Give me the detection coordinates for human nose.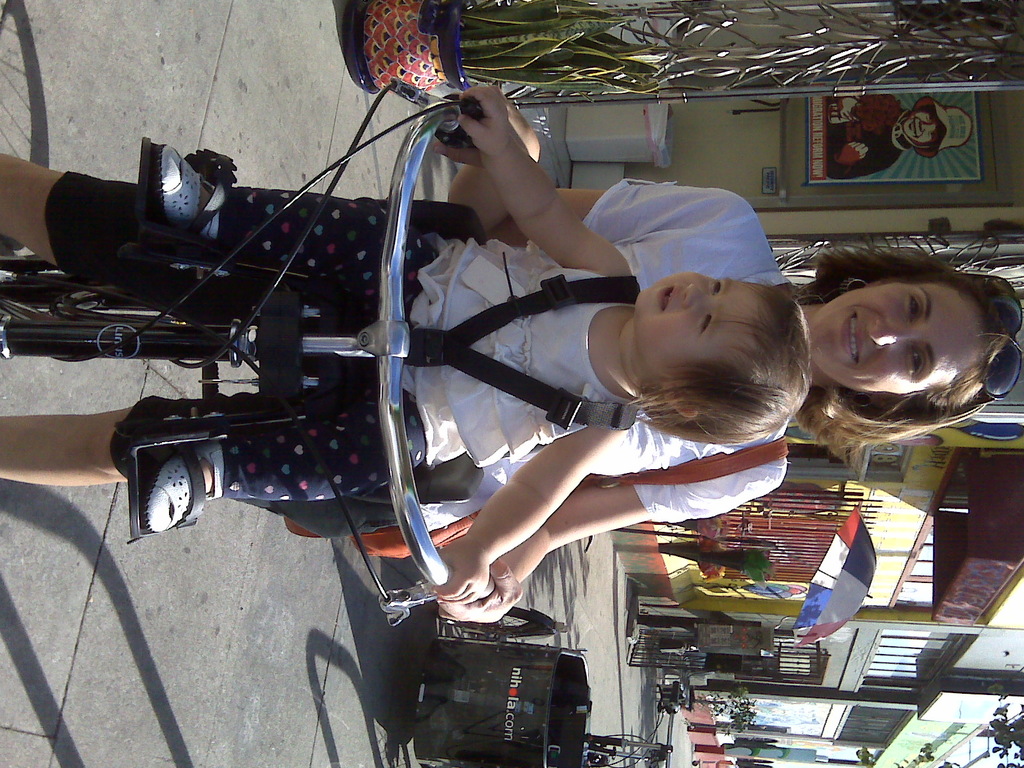
crop(868, 316, 914, 352).
